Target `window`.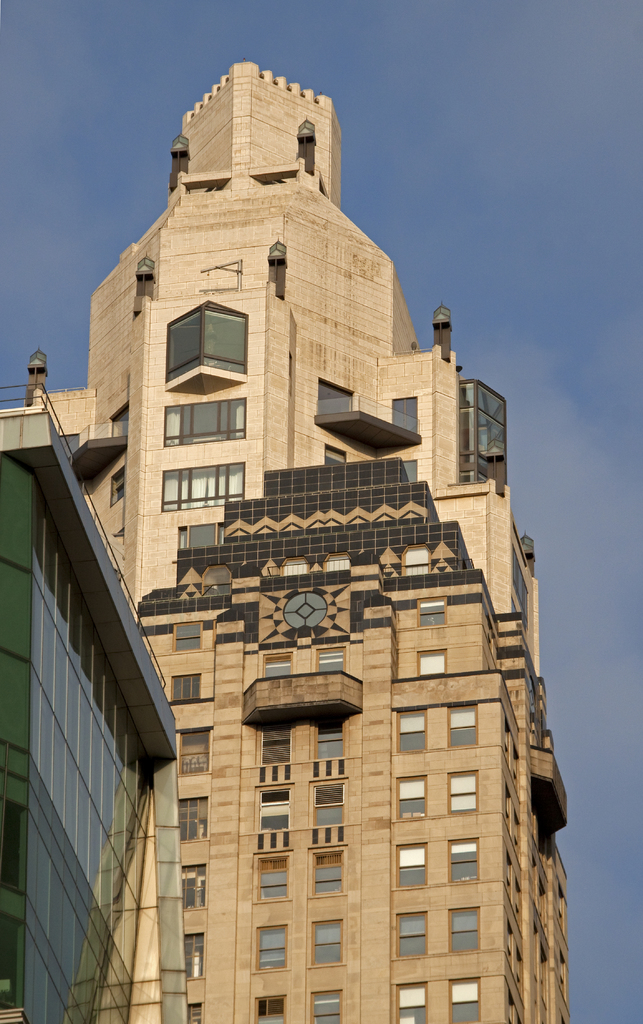
Target region: BBox(323, 552, 357, 573).
